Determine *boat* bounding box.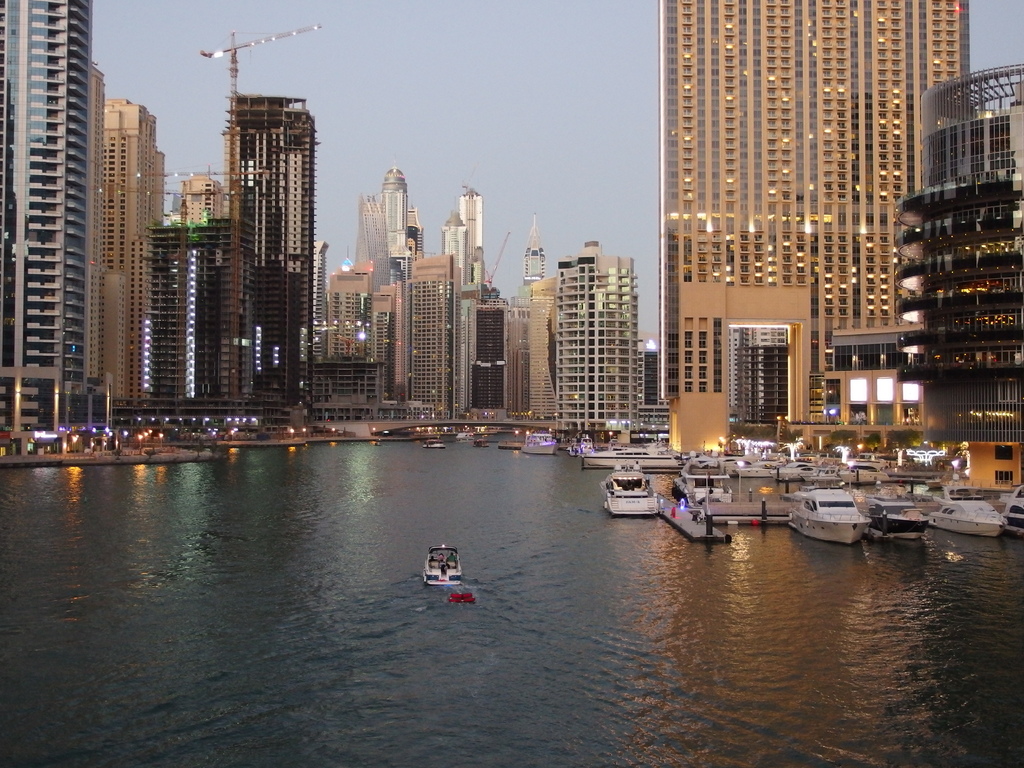
Determined: l=866, t=484, r=936, b=538.
